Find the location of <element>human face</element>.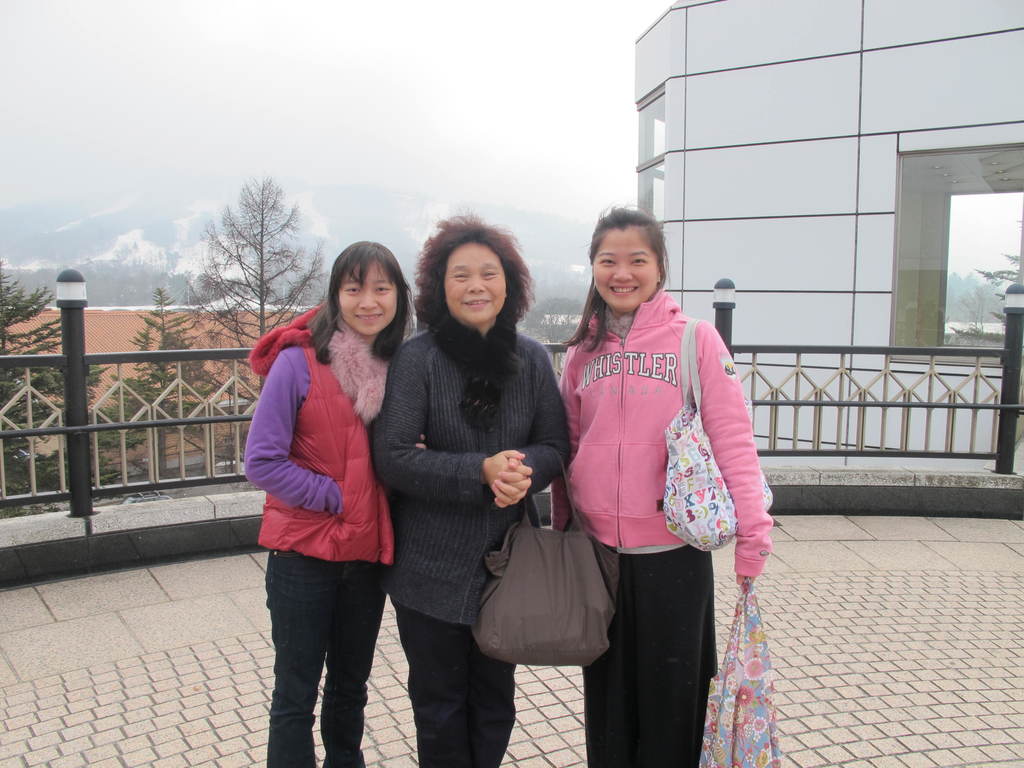
Location: crop(337, 261, 397, 335).
